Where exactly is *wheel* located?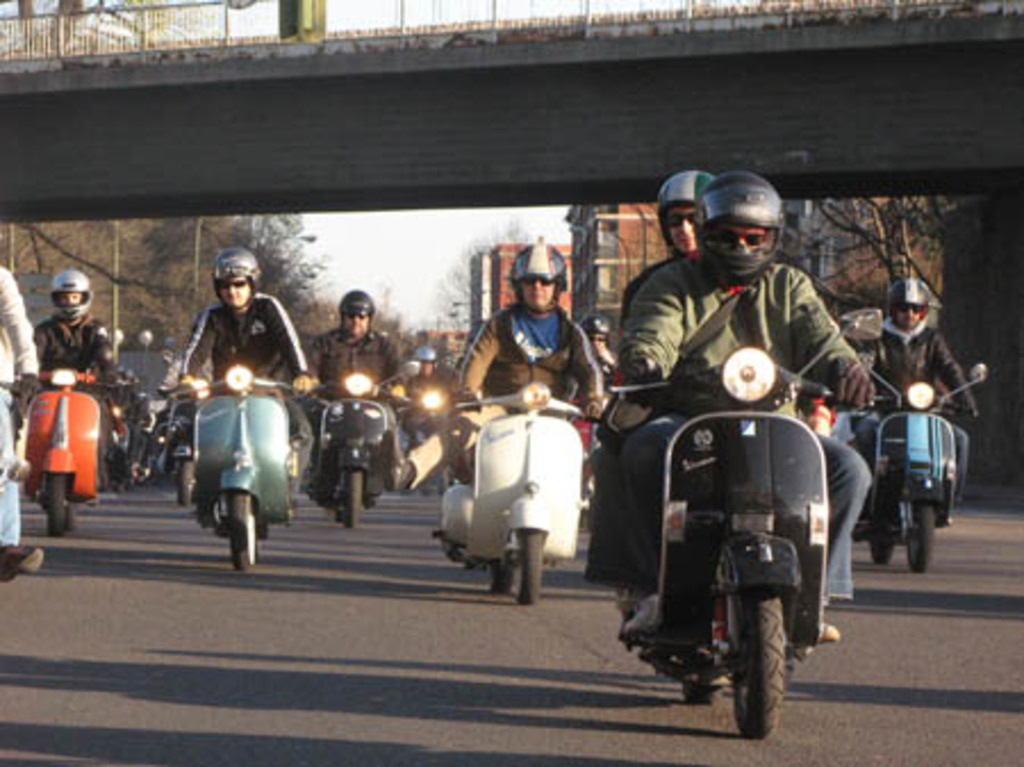
Its bounding box is BBox(344, 471, 357, 542).
